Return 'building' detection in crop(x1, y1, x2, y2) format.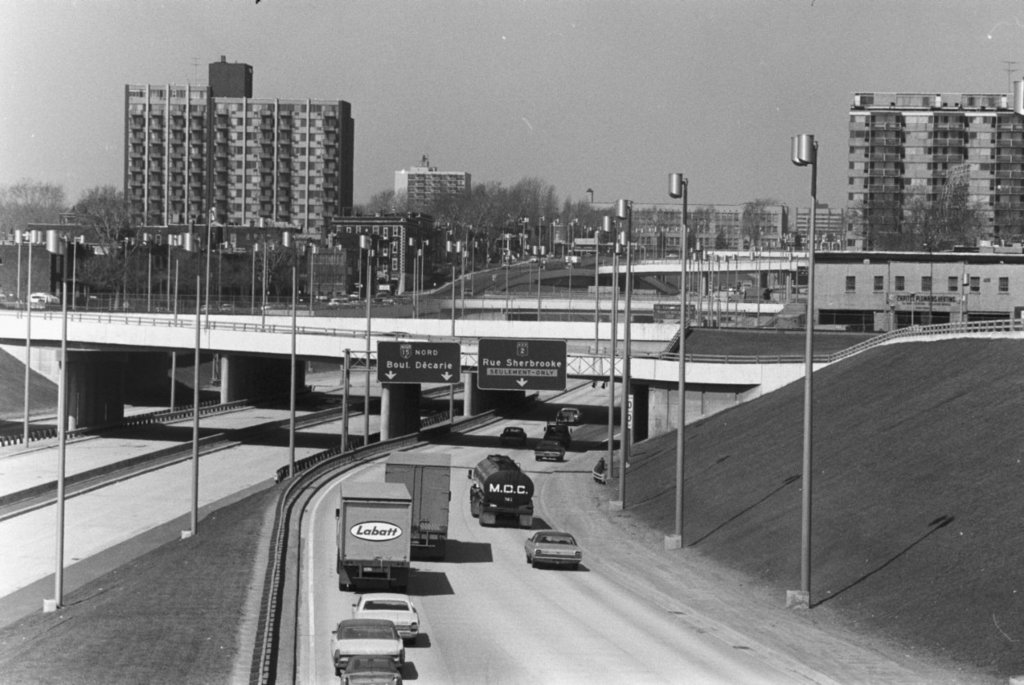
crop(121, 54, 355, 235).
